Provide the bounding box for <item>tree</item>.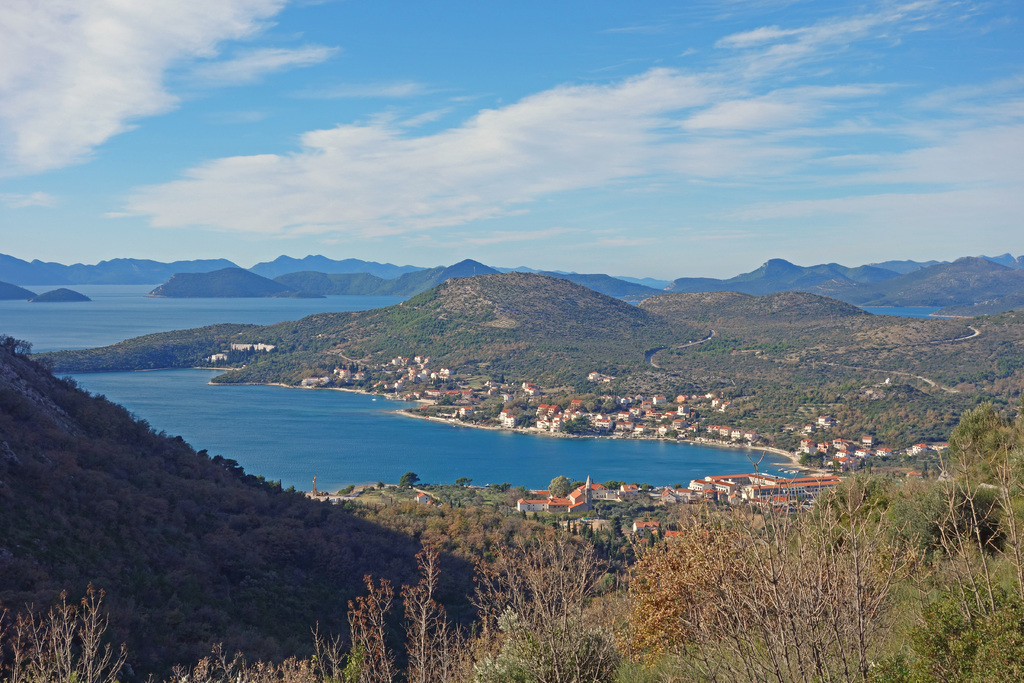
497, 485, 505, 492.
